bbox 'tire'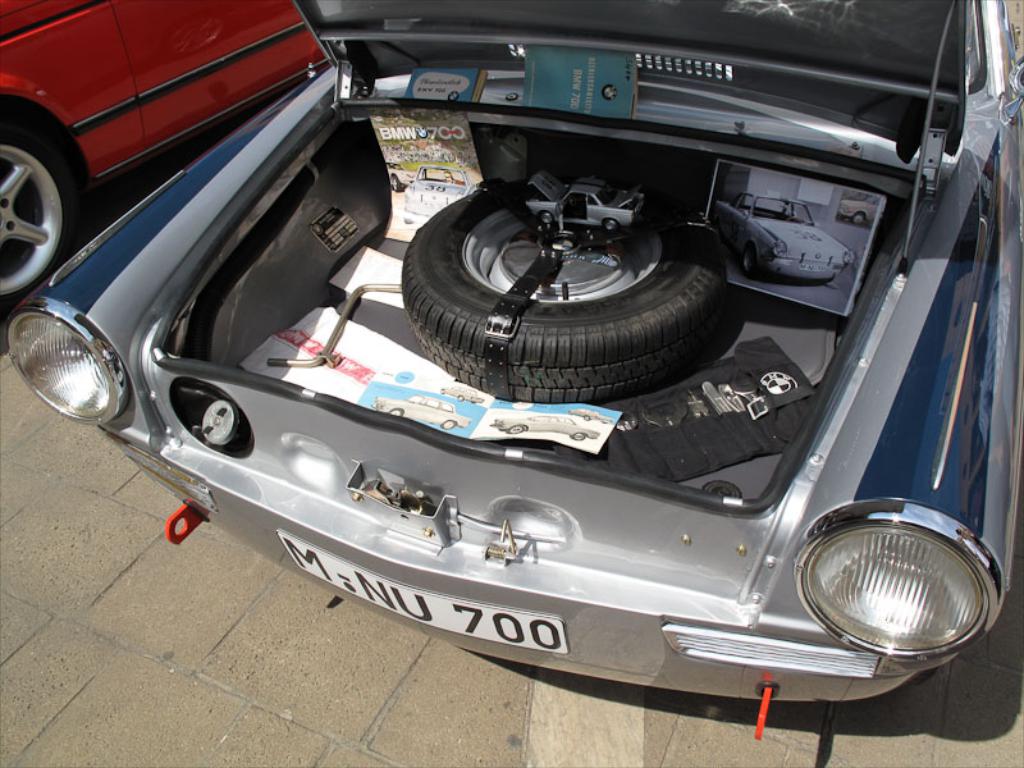
(left=0, top=88, right=86, bottom=283)
